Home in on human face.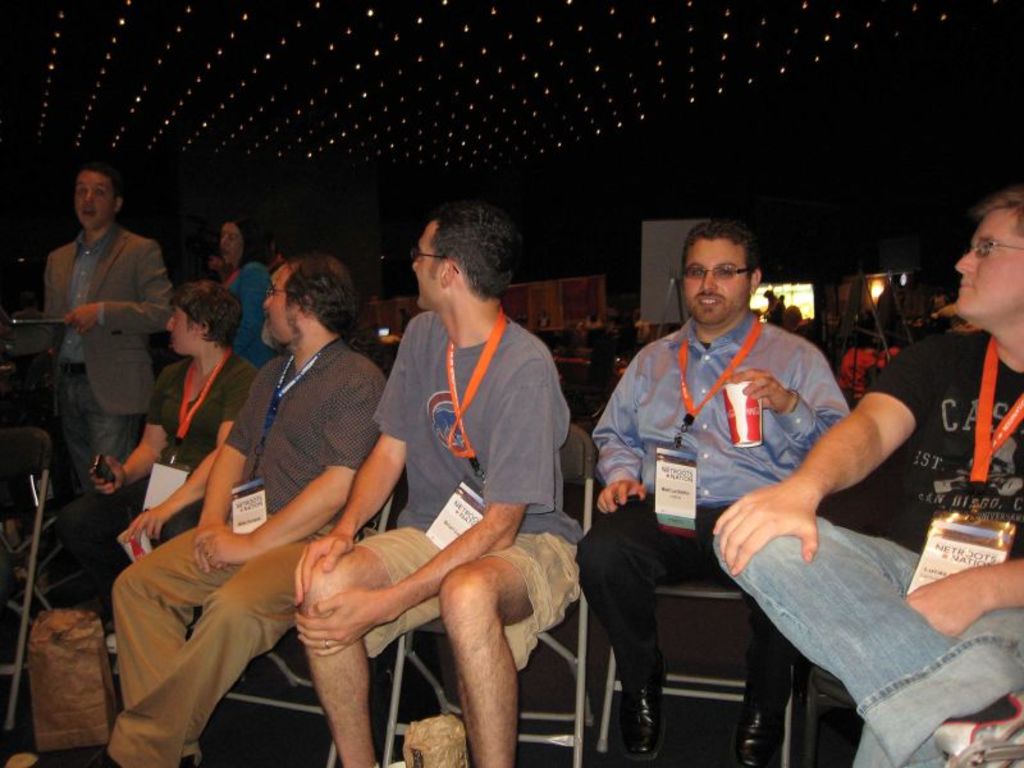
Homed in at 955/206/1023/320.
